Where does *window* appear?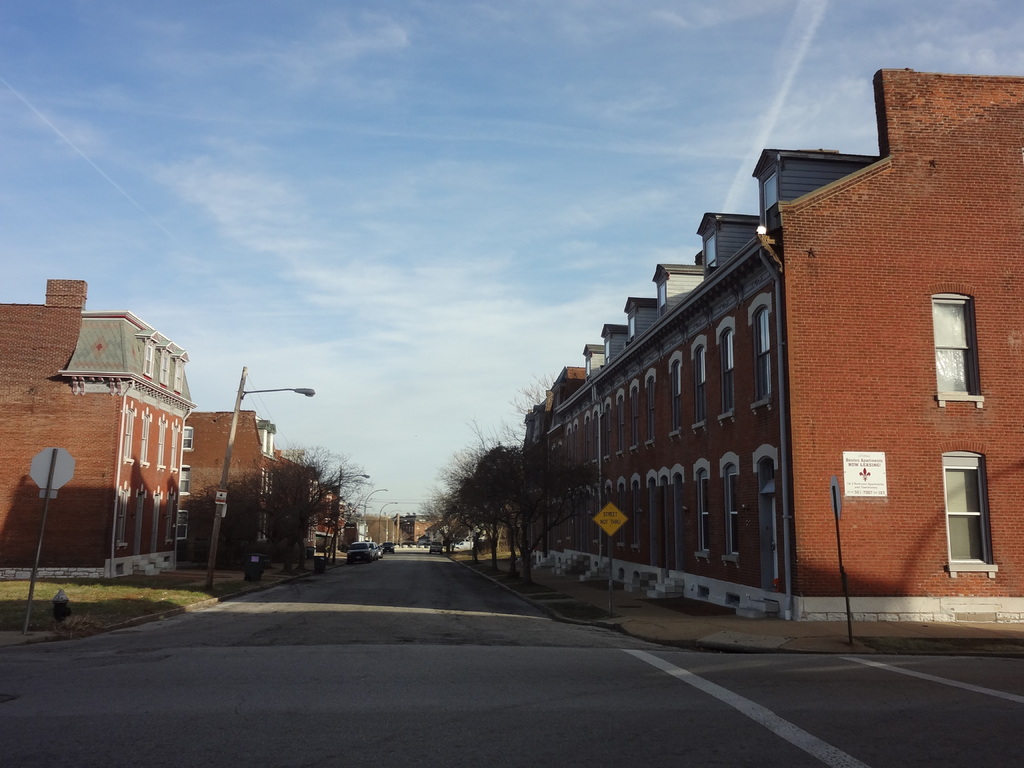
Appears at x1=144 y1=345 x2=154 y2=380.
